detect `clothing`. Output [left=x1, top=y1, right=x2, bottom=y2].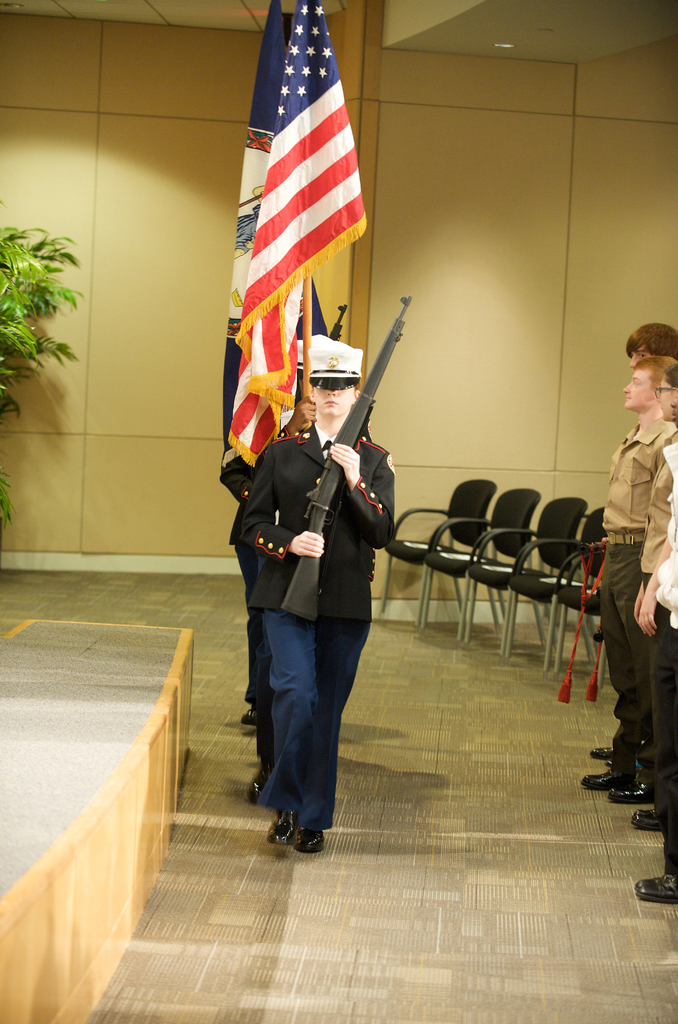
[left=640, top=430, right=677, bottom=787].
